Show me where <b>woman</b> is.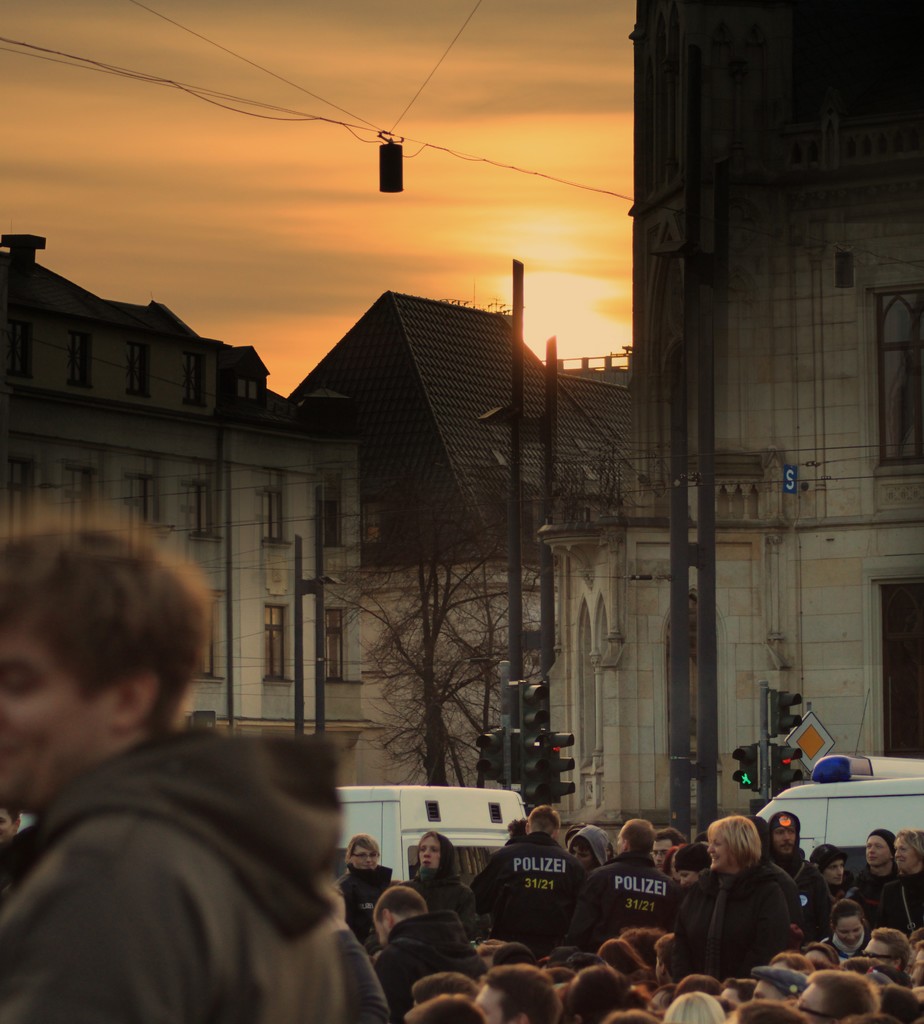
<b>woman</b> is at [399, 829, 481, 936].
